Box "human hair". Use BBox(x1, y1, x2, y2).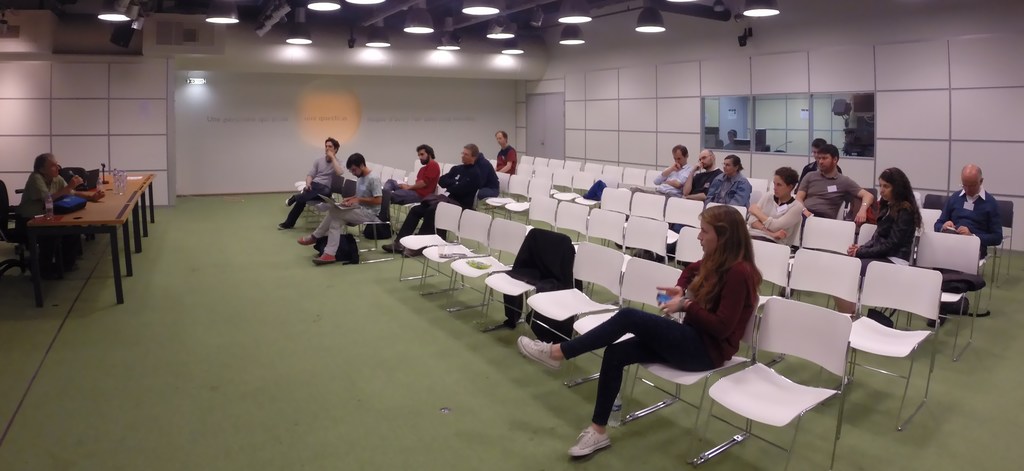
BBox(724, 154, 742, 170).
